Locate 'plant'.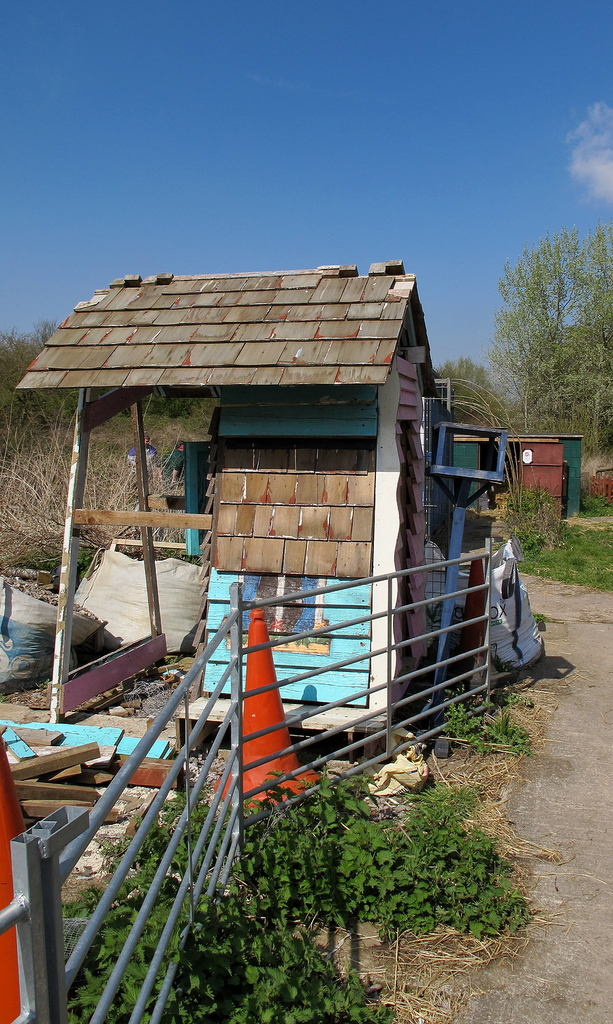
Bounding box: Rect(443, 680, 537, 759).
